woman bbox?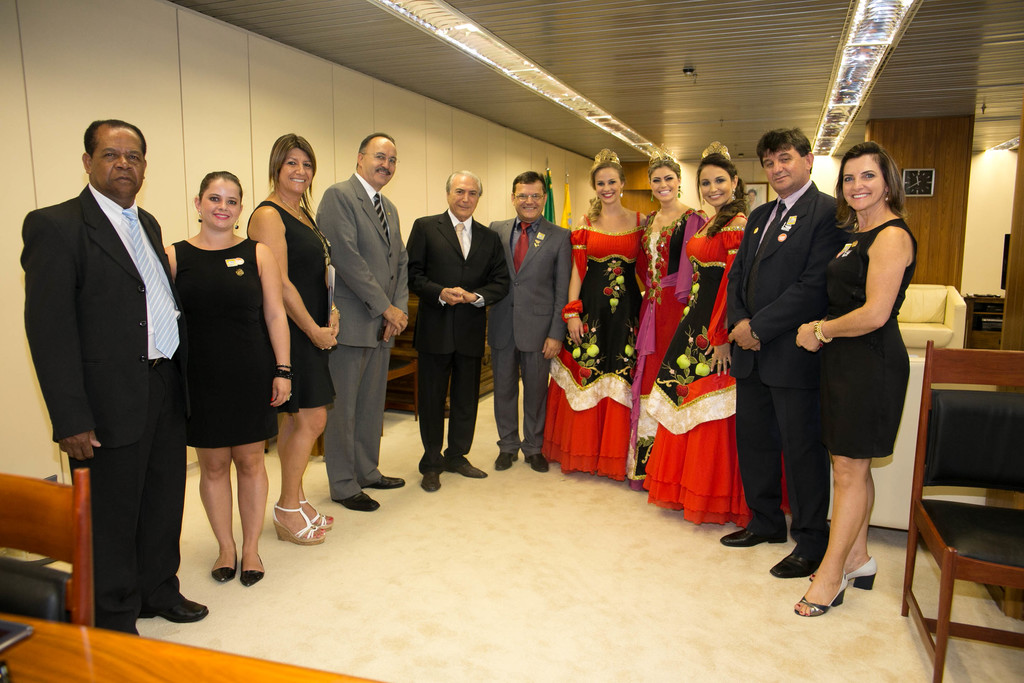
620/150/709/495
